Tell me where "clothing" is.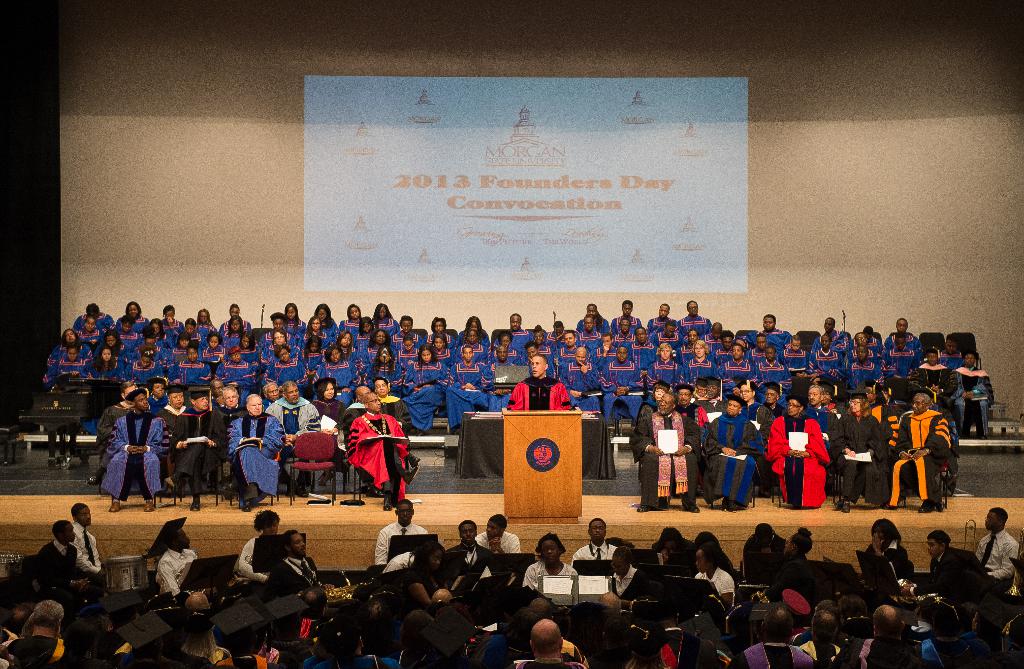
"clothing" is at <box>68,518,102,579</box>.
